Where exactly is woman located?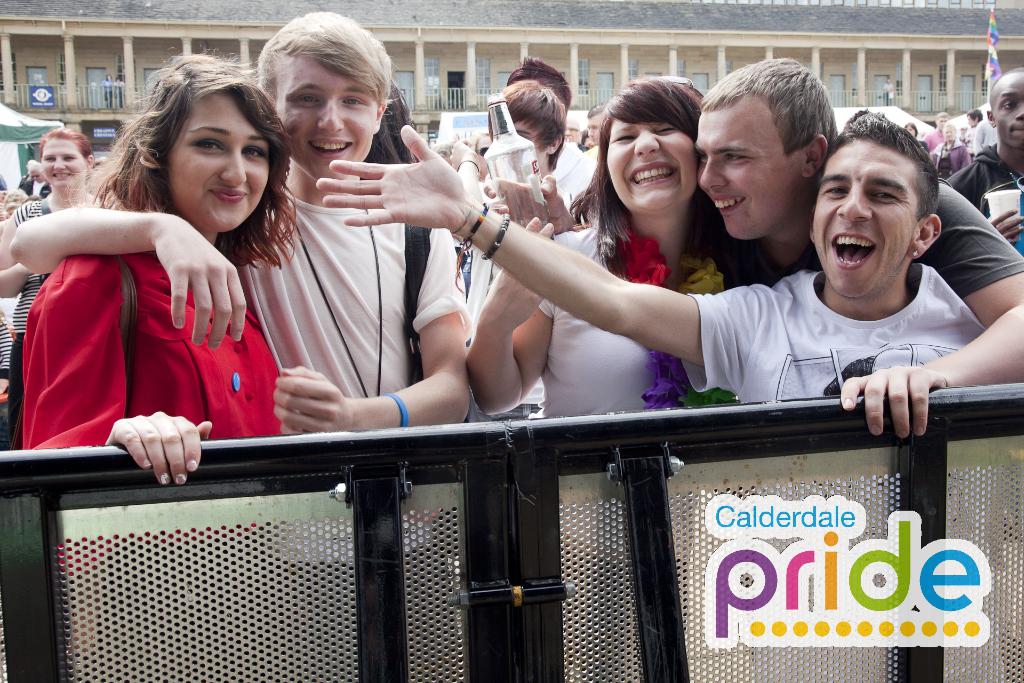
Its bounding box is BBox(14, 44, 321, 577).
